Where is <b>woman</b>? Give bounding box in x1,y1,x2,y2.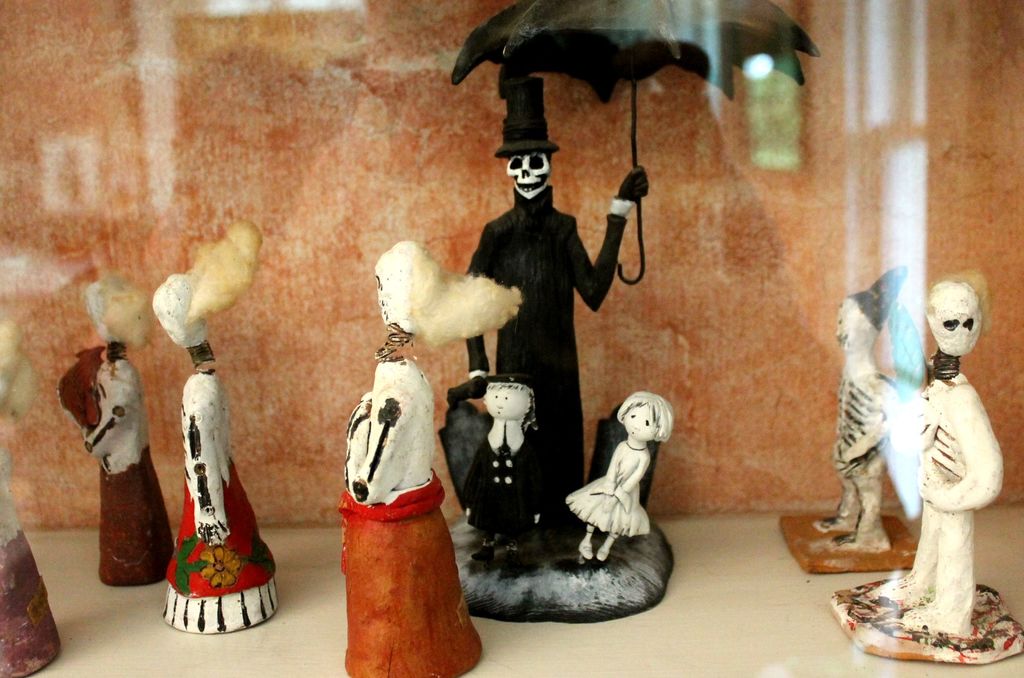
159,219,282,631.
